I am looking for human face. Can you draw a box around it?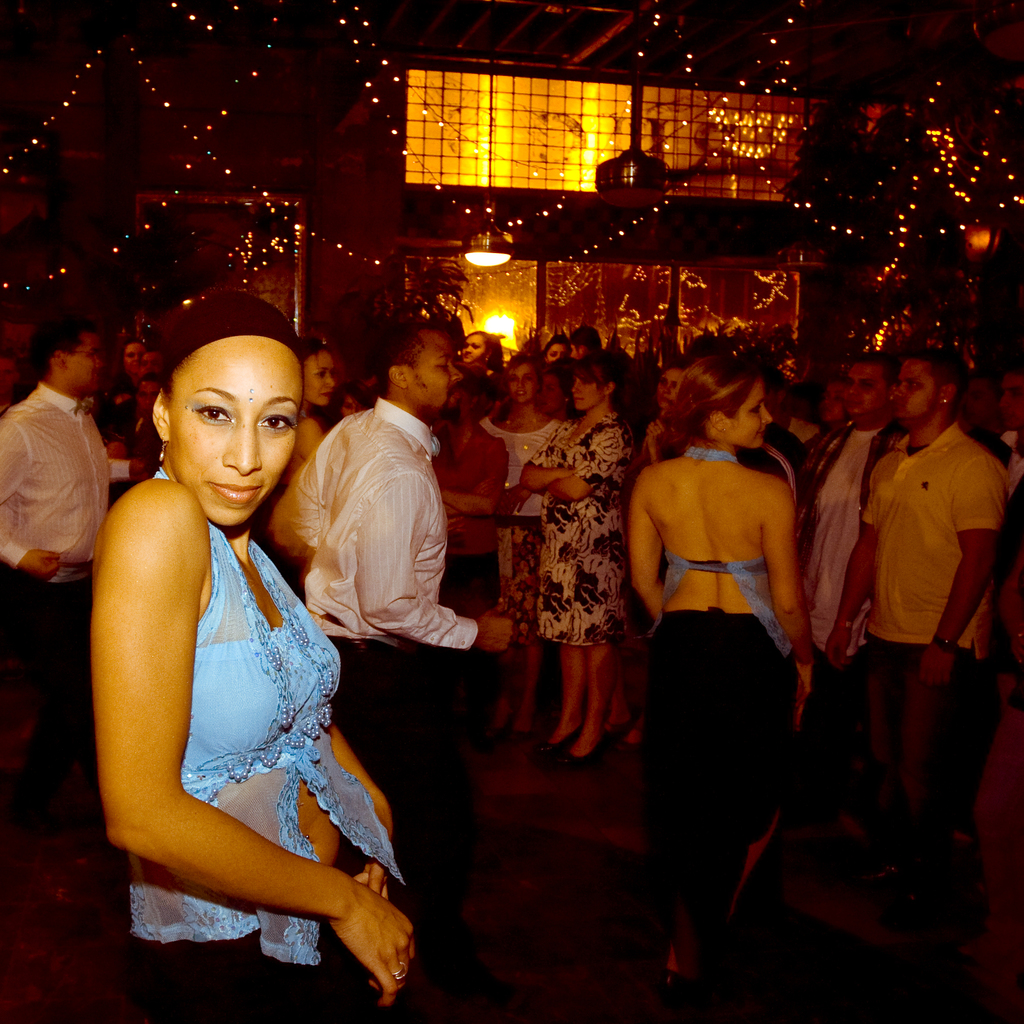
Sure, the bounding box is 169,330,307,524.
